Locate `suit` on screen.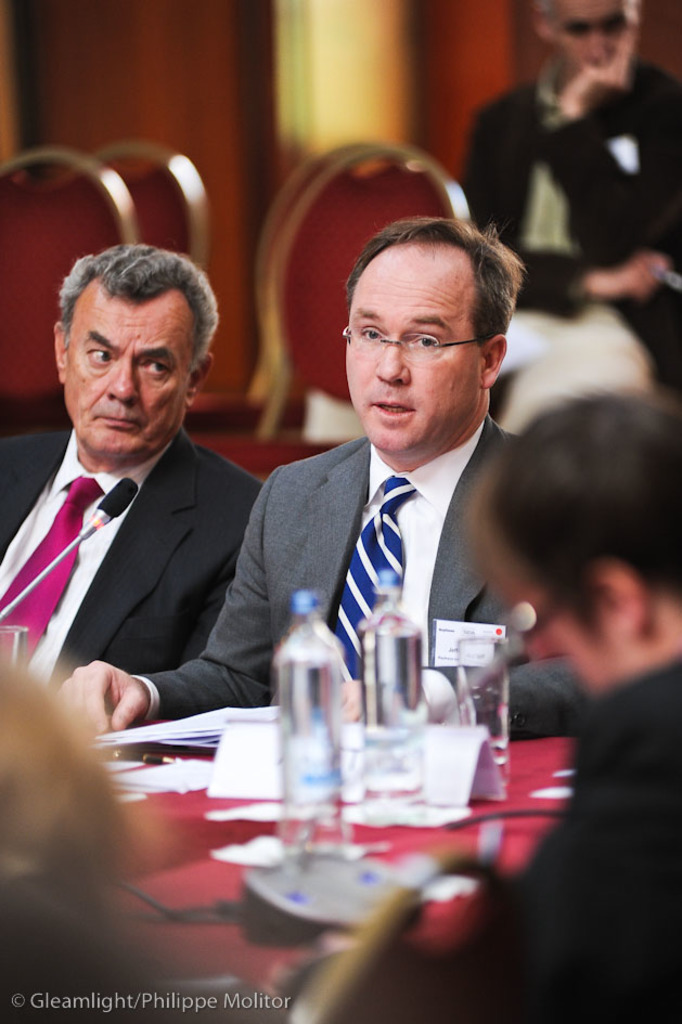
On screen at {"x1": 0, "y1": 433, "x2": 267, "y2": 682}.
